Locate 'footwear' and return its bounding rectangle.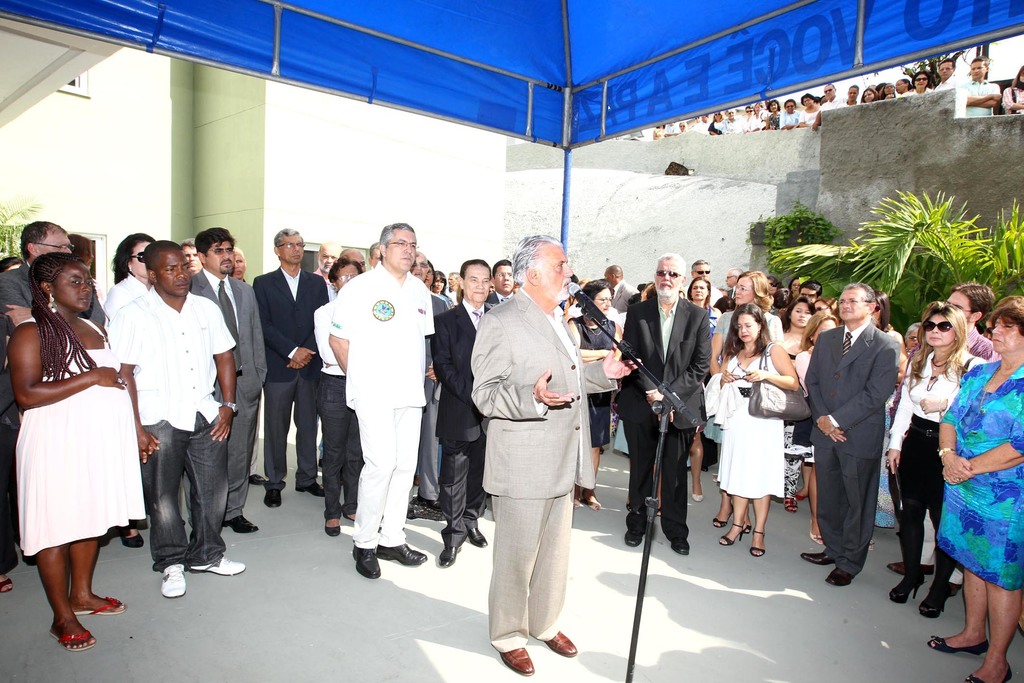
x1=627, y1=533, x2=644, y2=548.
